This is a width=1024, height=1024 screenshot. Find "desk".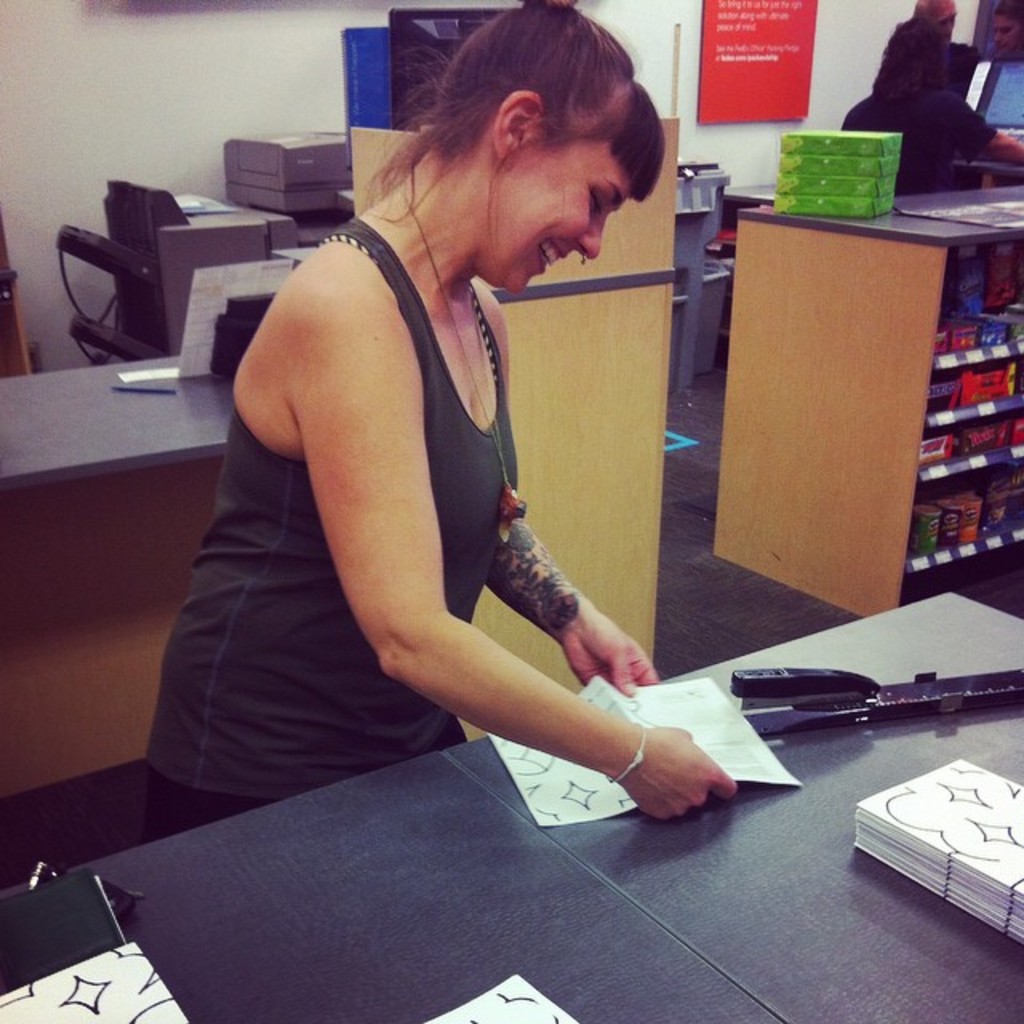
Bounding box: [2,590,1022,1022].
